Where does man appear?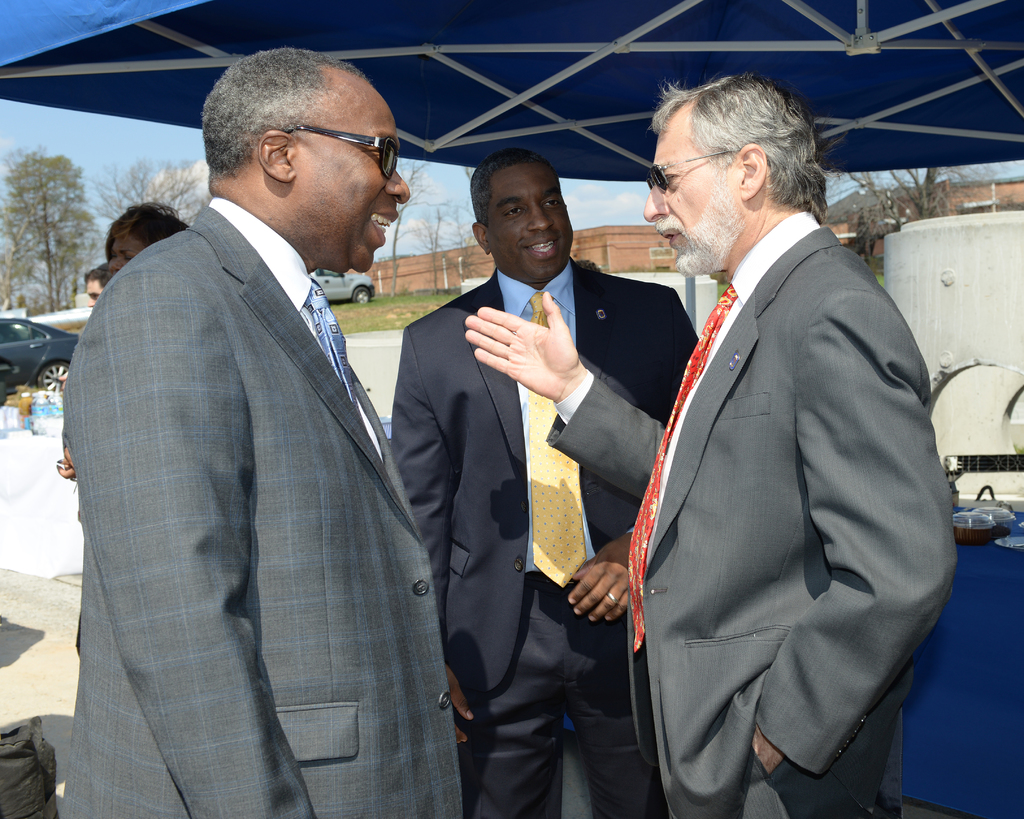
Appears at box=[466, 72, 959, 818].
